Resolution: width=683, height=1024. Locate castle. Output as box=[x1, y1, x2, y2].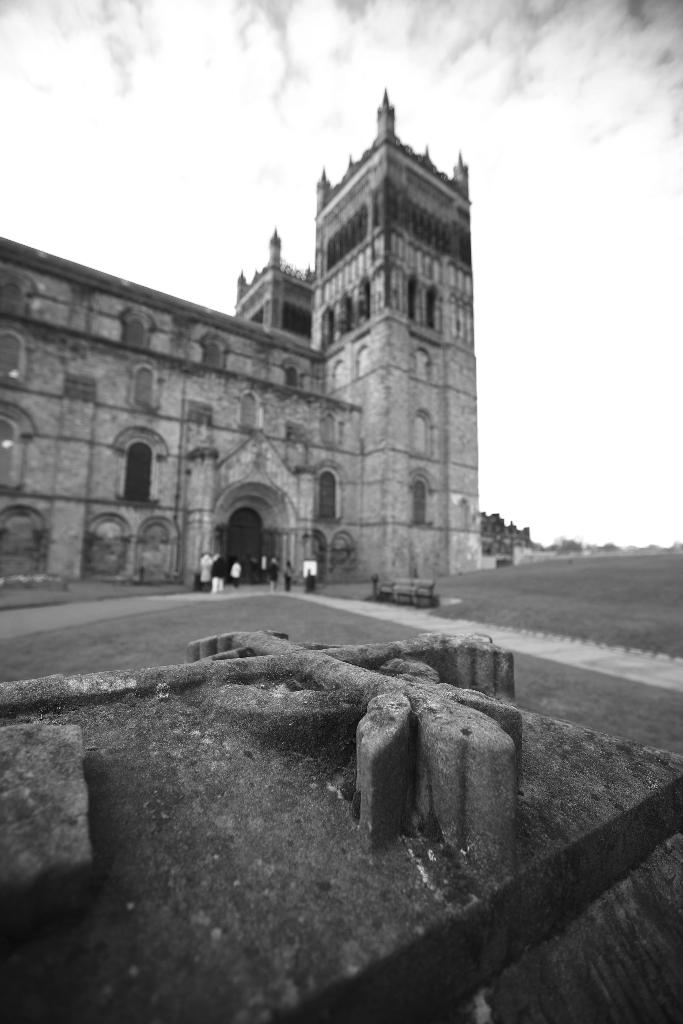
box=[19, 52, 524, 638].
